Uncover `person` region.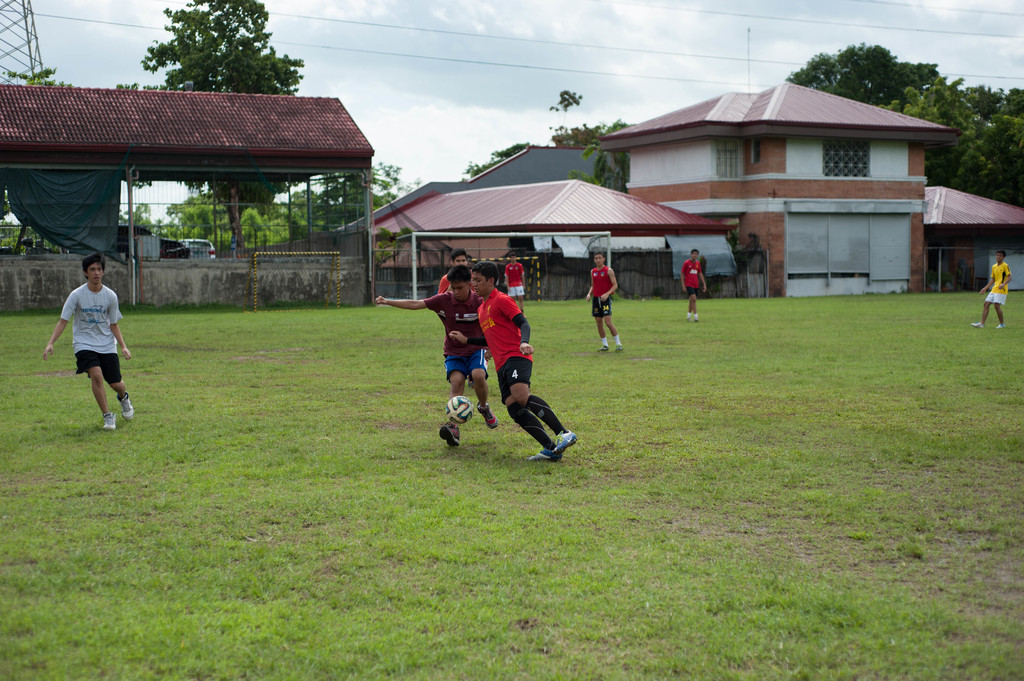
Uncovered: box=[965, 251, 1011, 328].
